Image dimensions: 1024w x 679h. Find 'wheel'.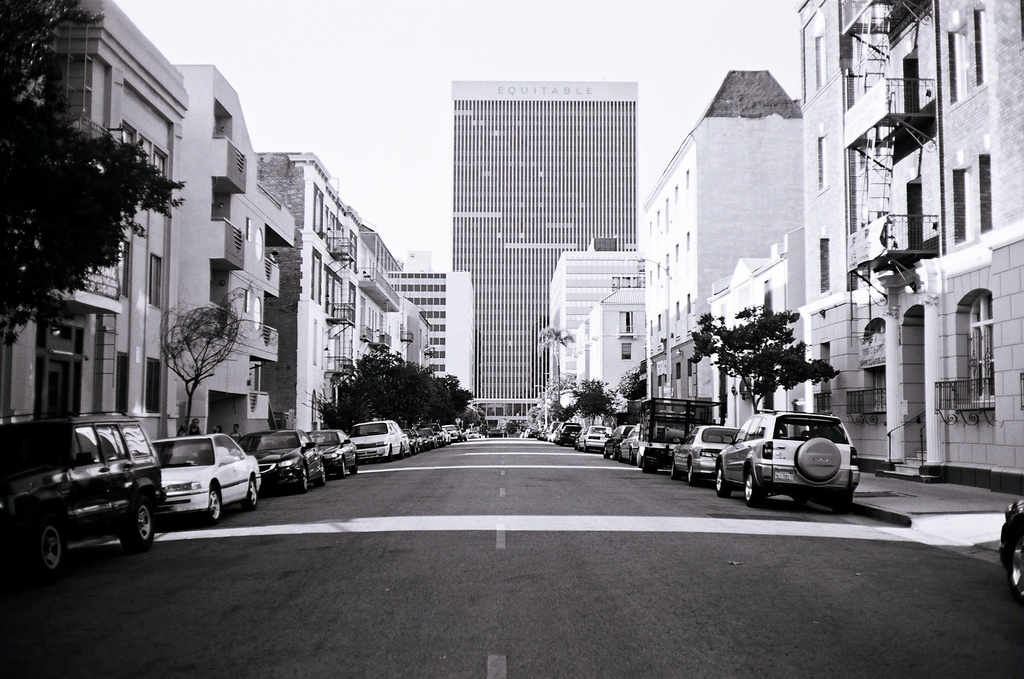
631,448,637,464.
